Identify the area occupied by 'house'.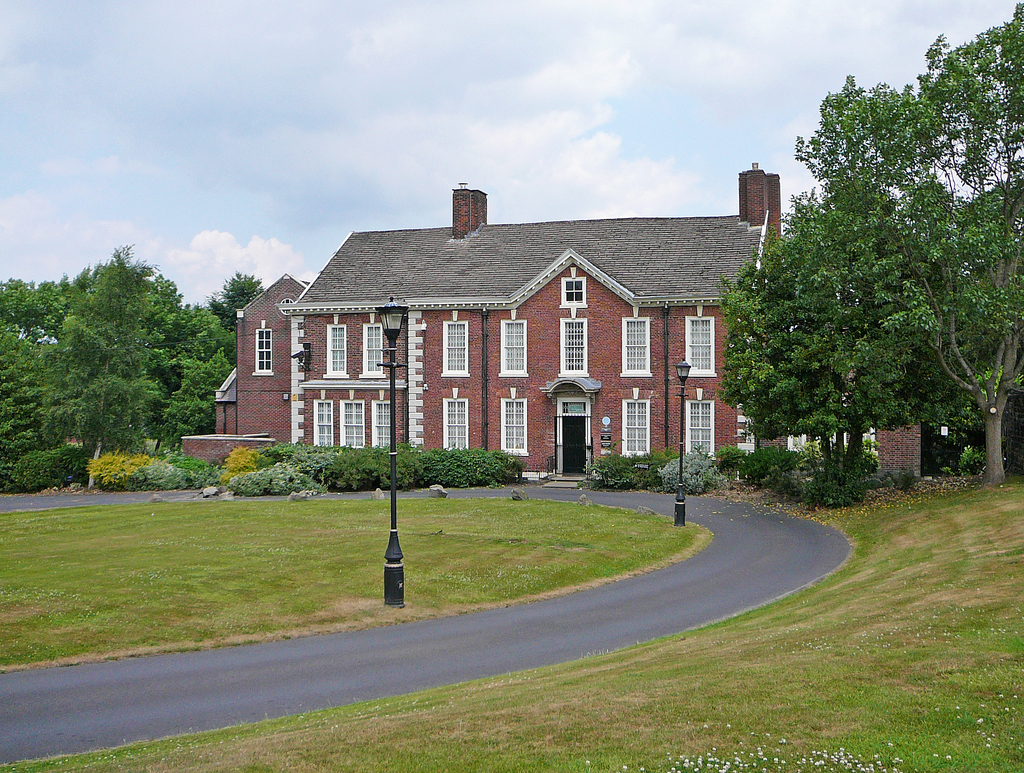
Area: bbox=[172, 378, 237, 460].
